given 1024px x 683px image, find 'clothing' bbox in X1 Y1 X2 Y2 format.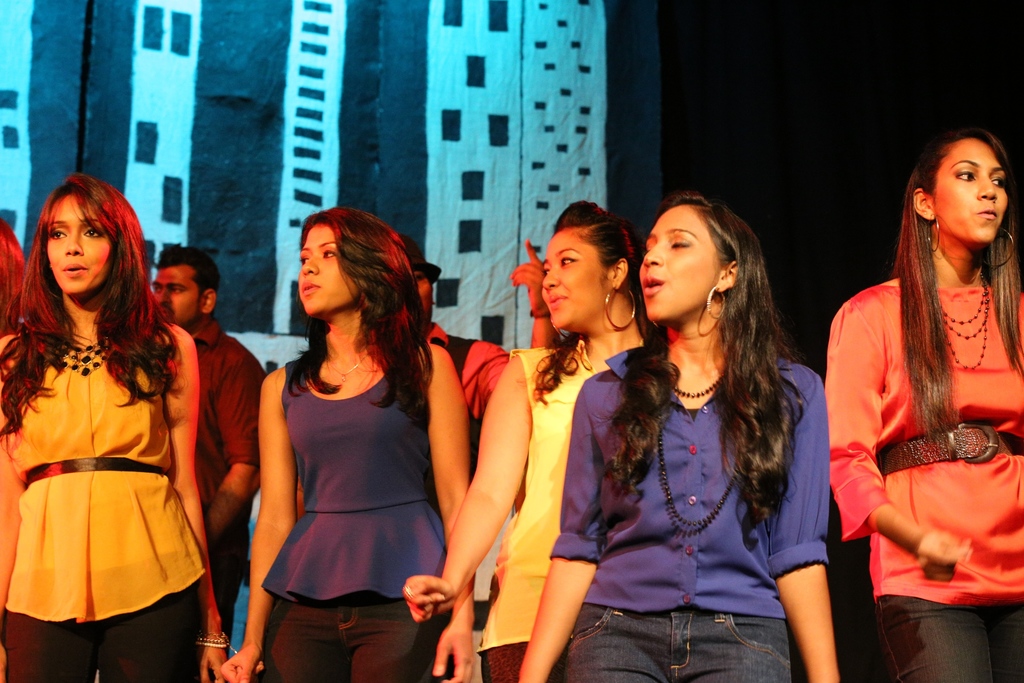
9 284 202 639.
